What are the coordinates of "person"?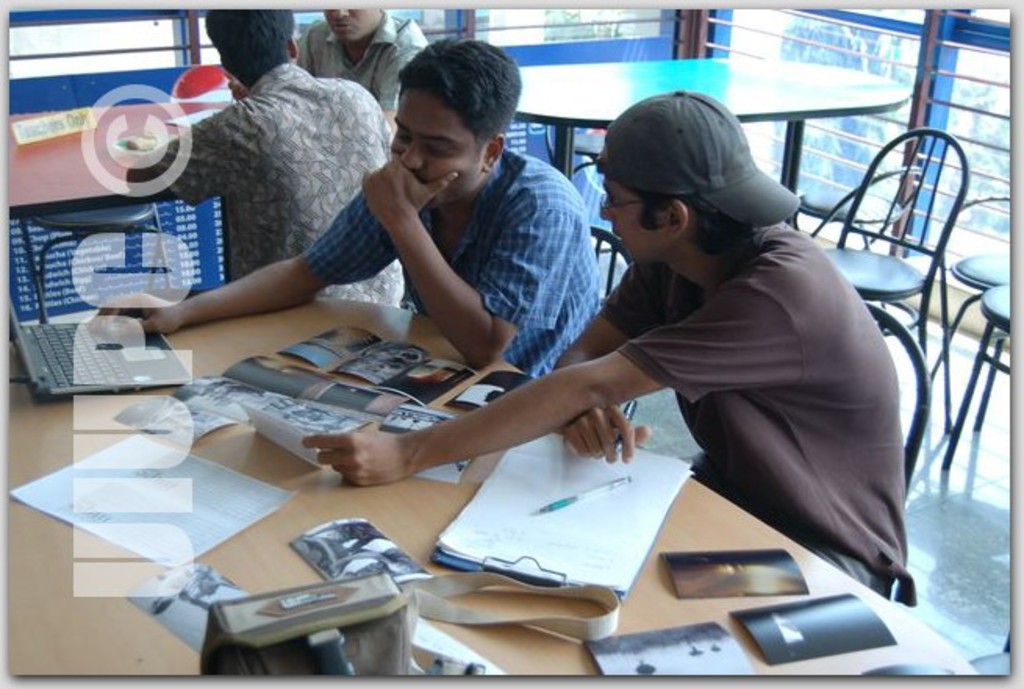
crop(300, 89, 919, 614).
